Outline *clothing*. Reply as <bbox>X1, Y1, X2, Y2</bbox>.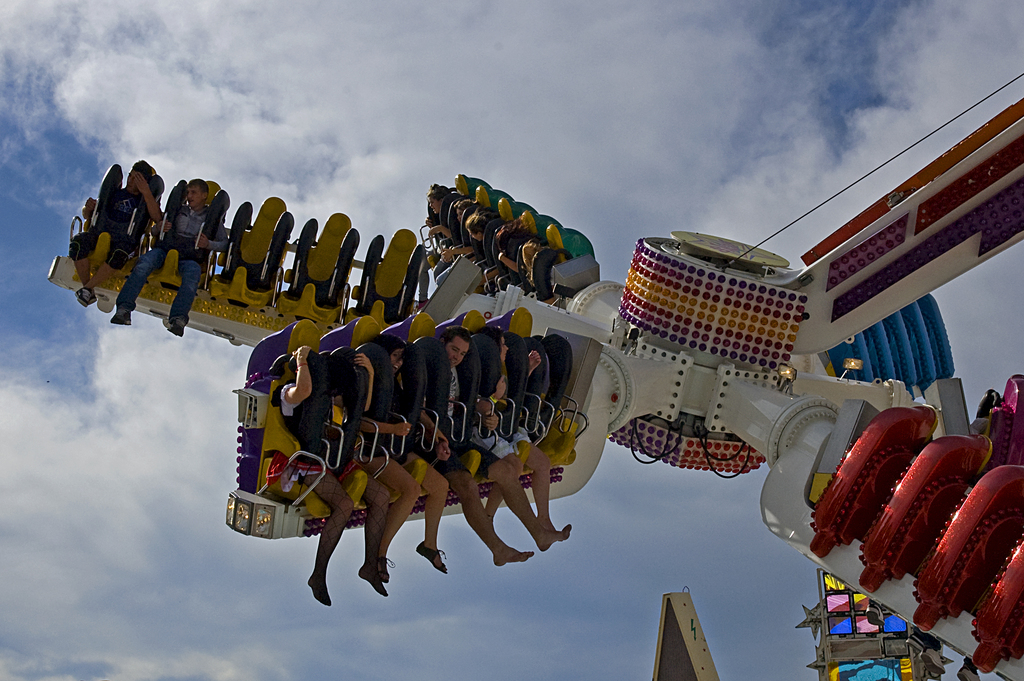
<bbox>433, 257, 454, 289</bbox>.
